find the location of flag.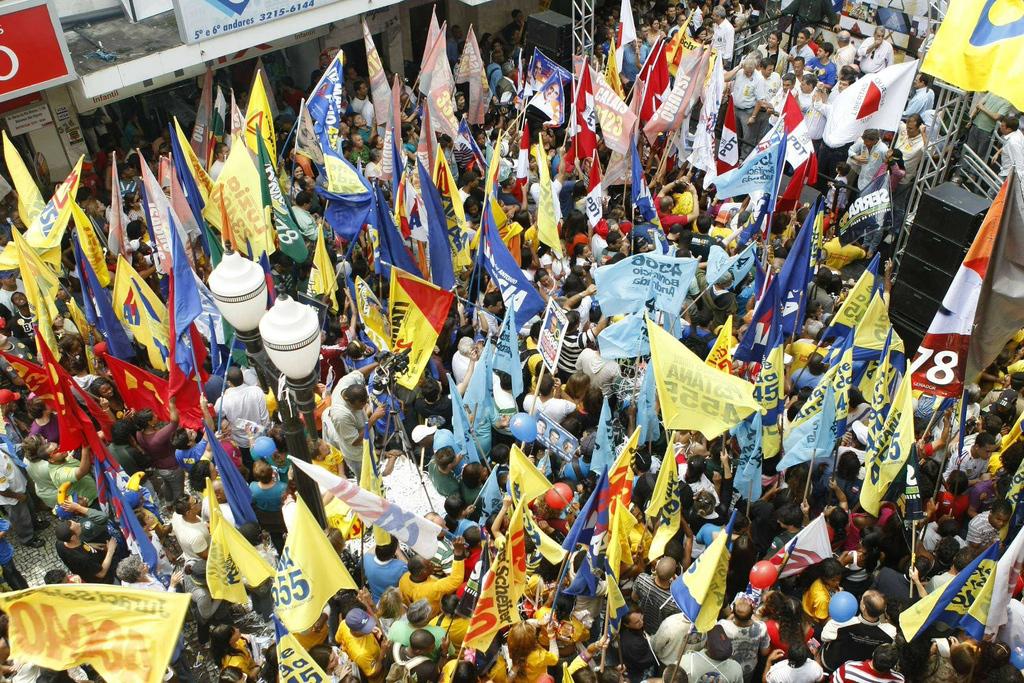
Location: l=712, t=94, r=739, b=173.
